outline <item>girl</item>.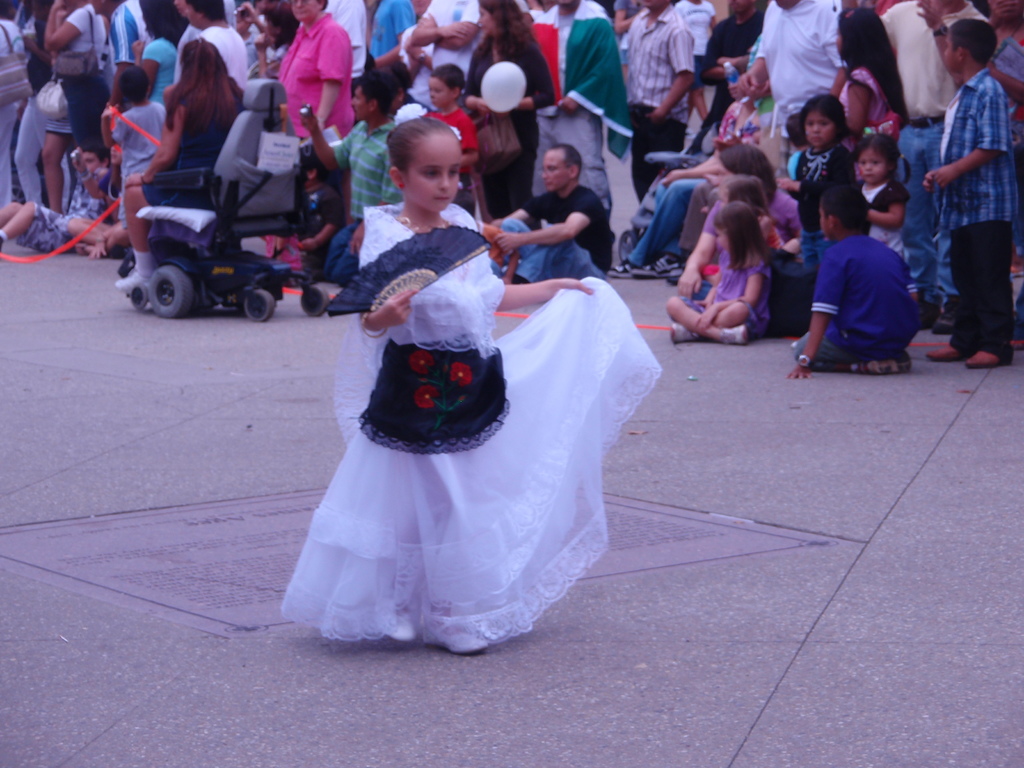
Outline: 467, 0, 555, 104.
